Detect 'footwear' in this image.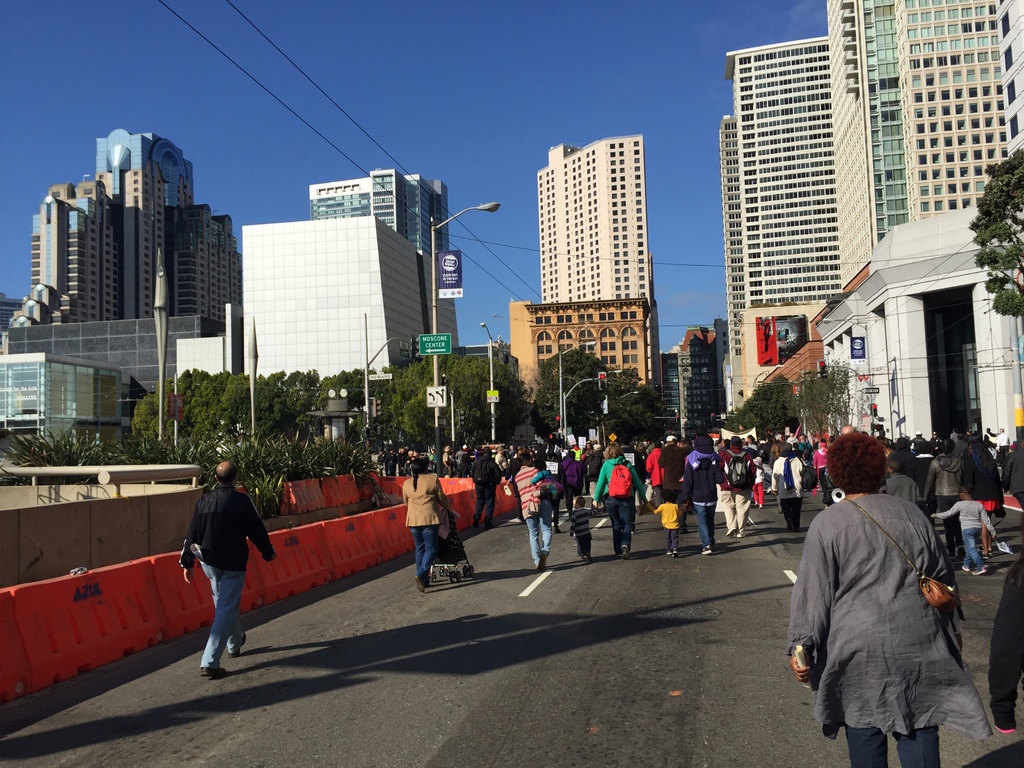
Detection: {"x1": 230, "y1": 632, "x2": 245, "y2": 659}.
